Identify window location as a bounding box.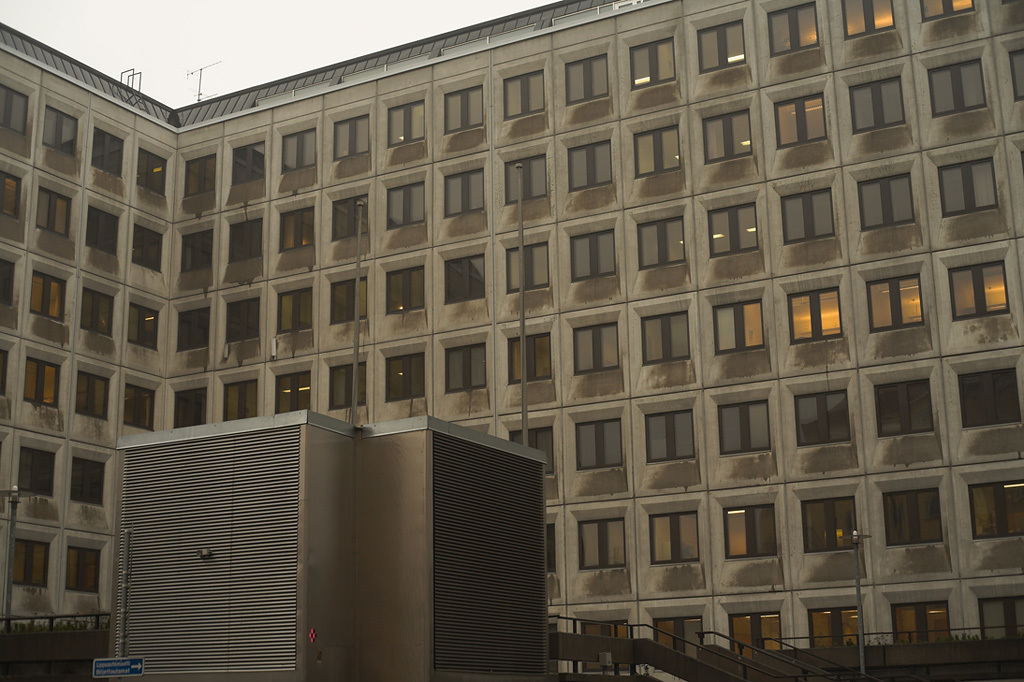
box(36, 187, 73, 238).
